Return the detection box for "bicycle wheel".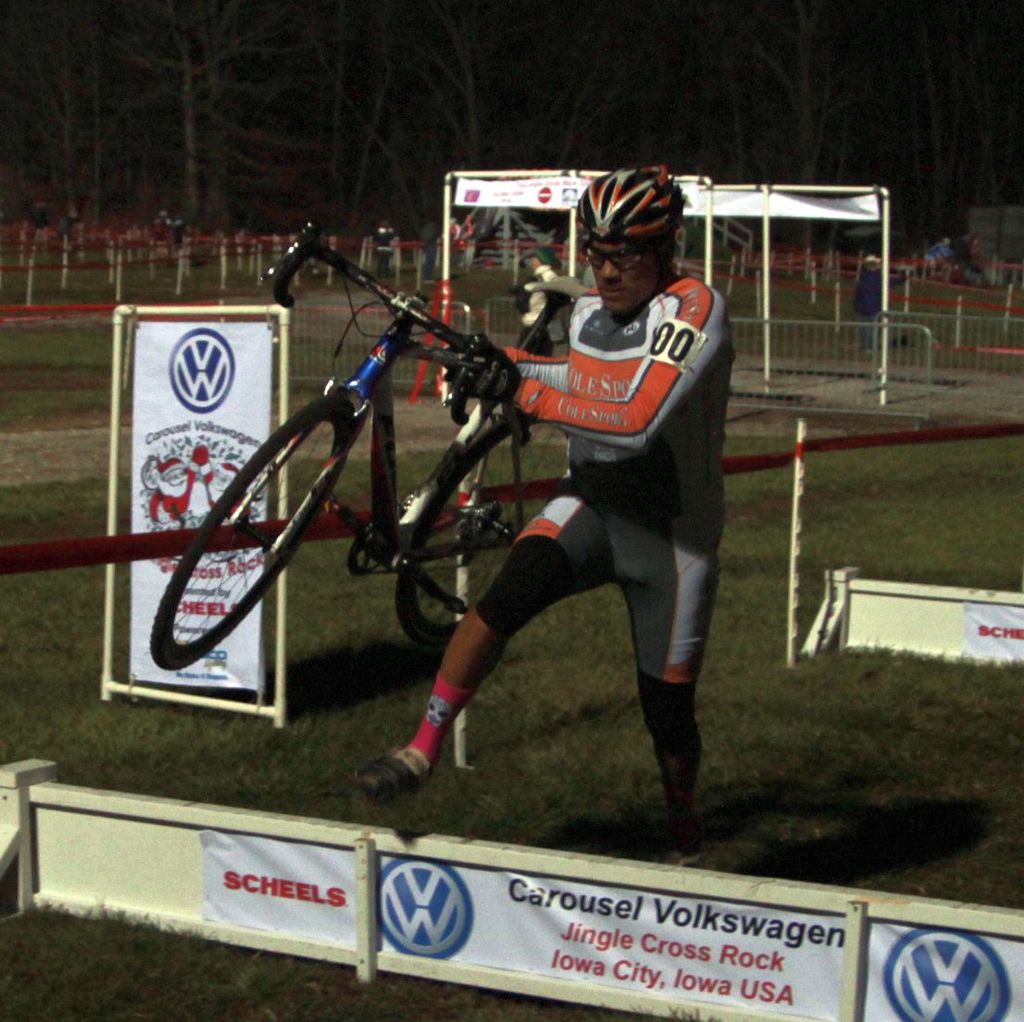
398, 408, 573, 654.
